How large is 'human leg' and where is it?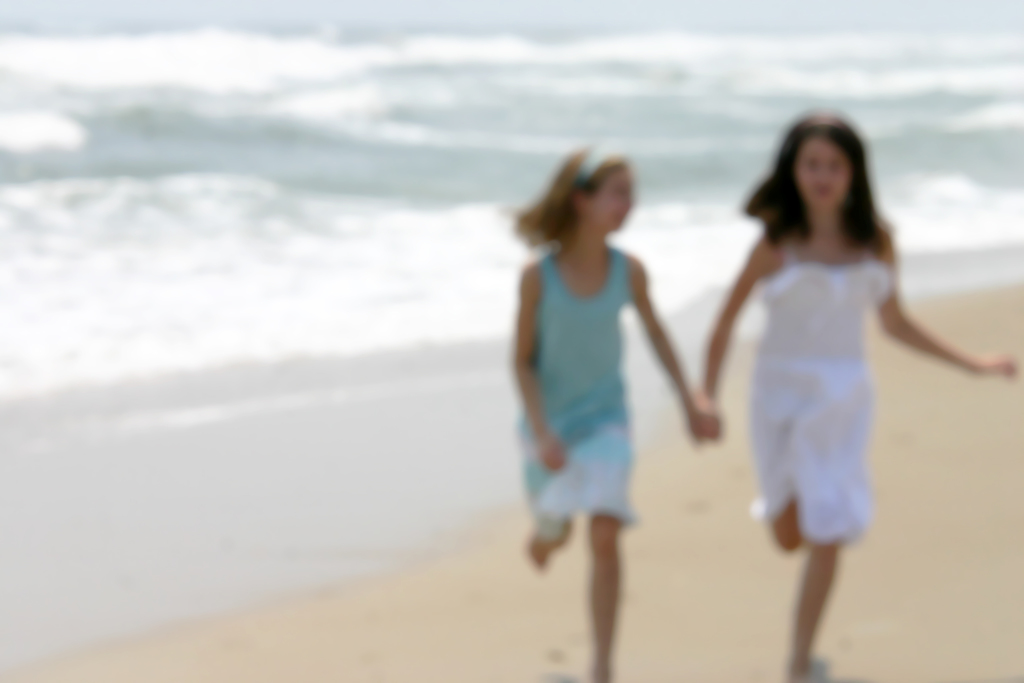
Bounding box: bbox(785, 544, 841, 682).
